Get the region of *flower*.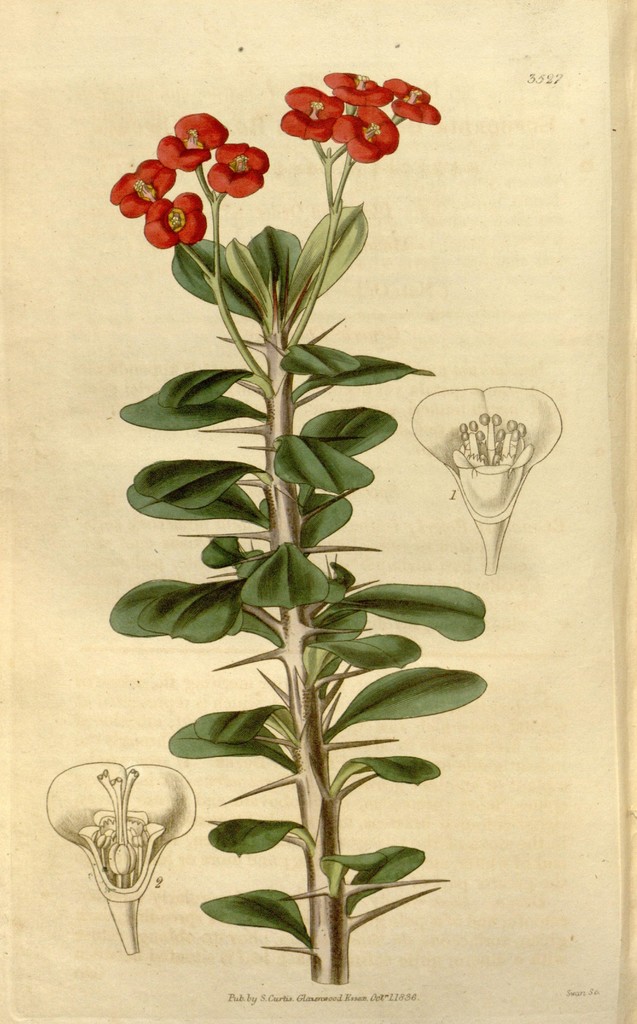
l=409, t=385, r=567, b=574.
